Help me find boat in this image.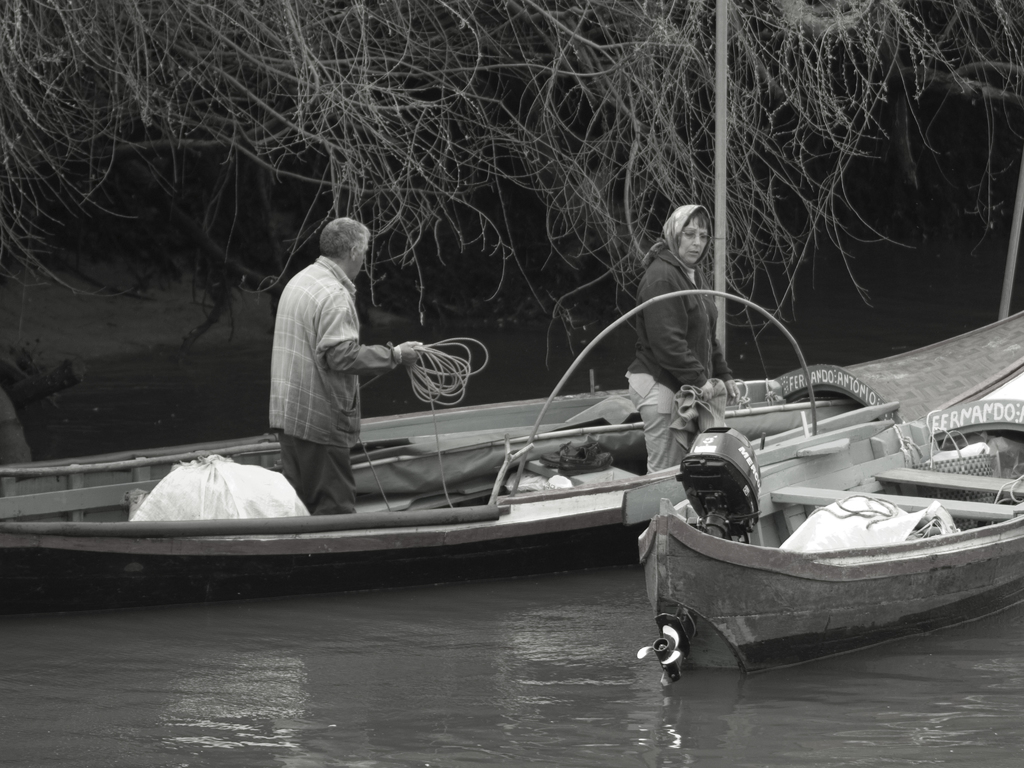
Found it: {"left": 0, "top": 305, "right": 1023, "bottom": 598}.
